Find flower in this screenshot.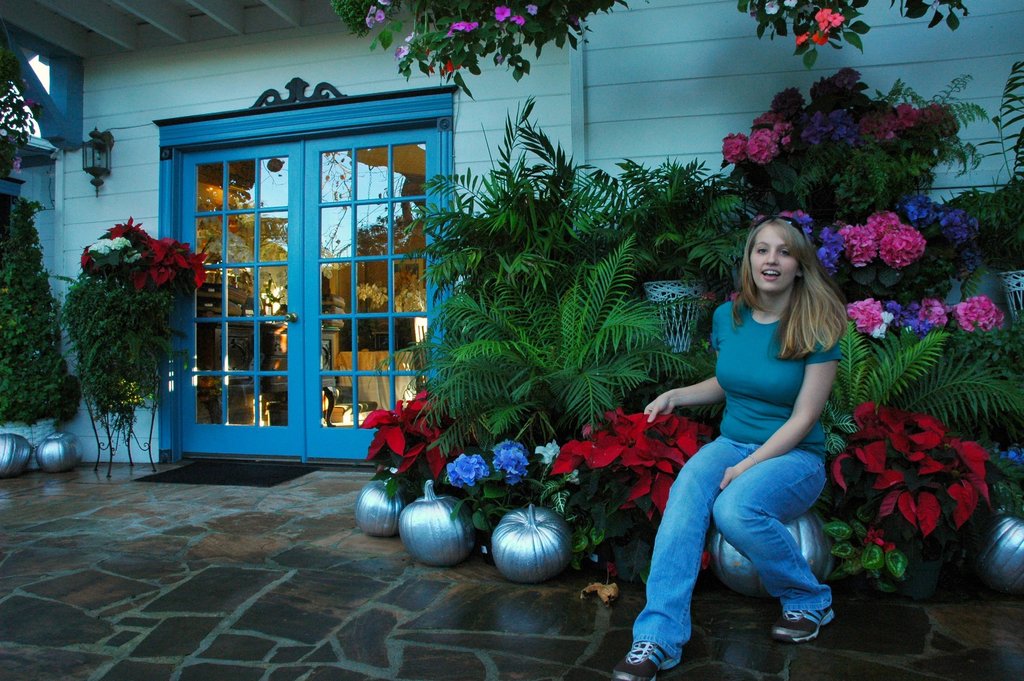
The bounding box for flower is locate(781, 0, 803, 12).
